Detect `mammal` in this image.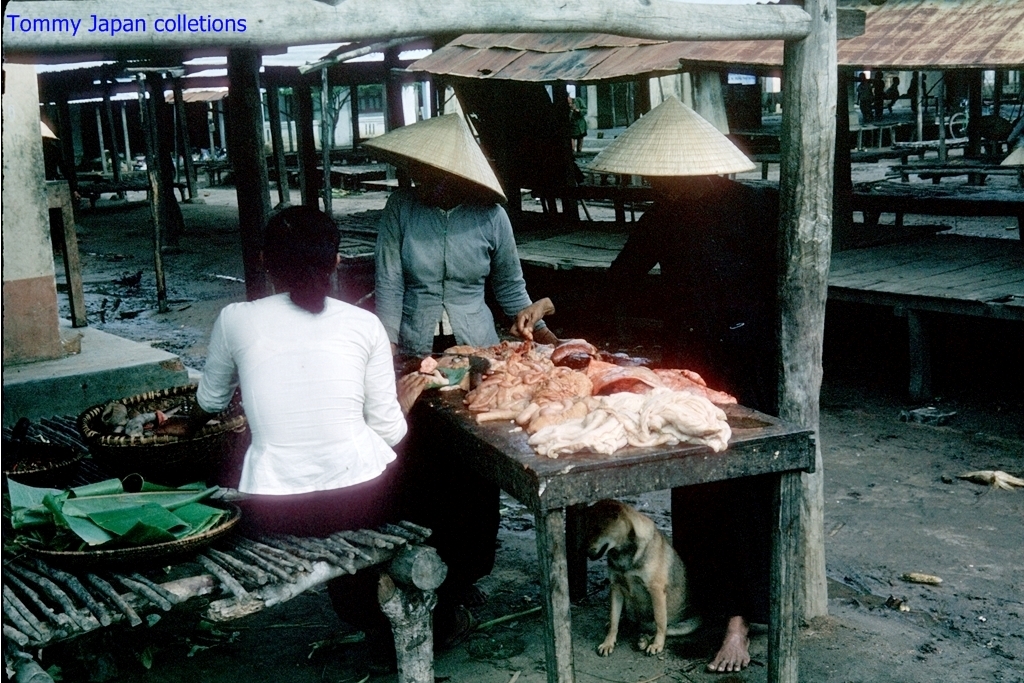
Detection: [884, 78, 902, 115].
